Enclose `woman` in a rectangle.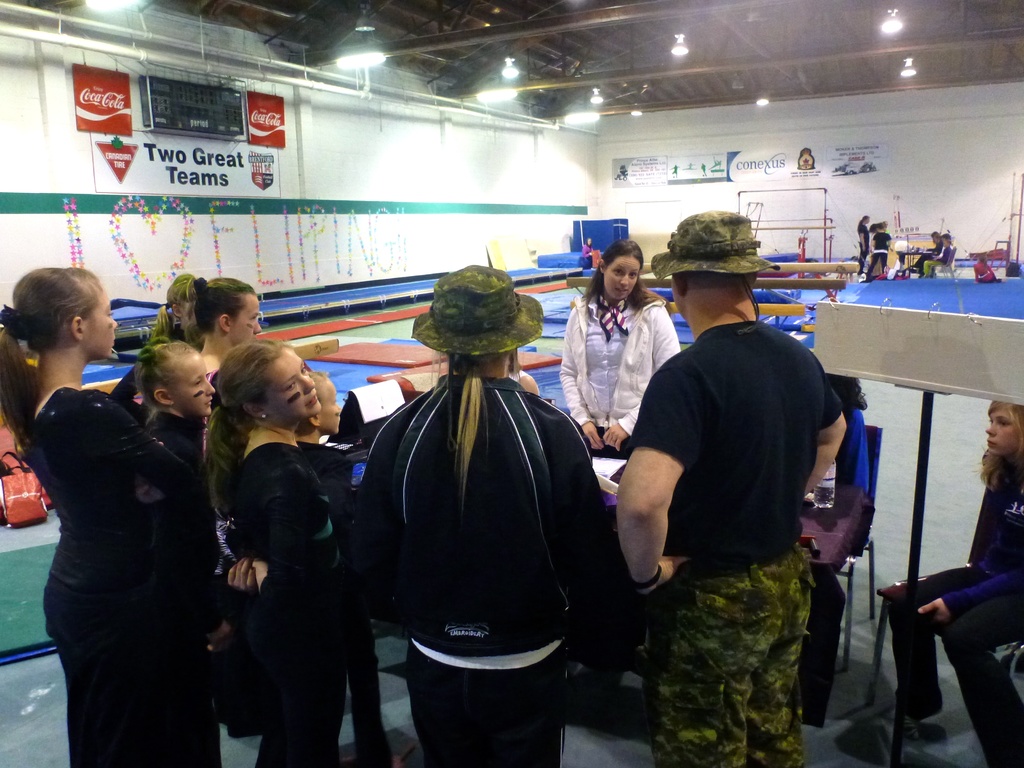
box(164, 275, 266, 452).
